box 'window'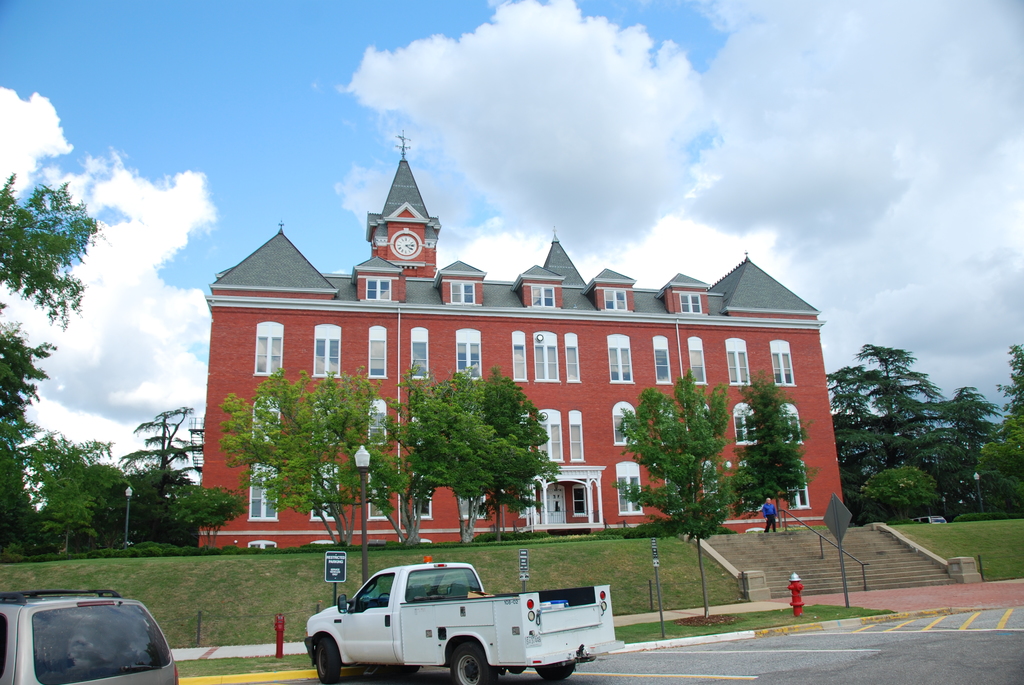
bbox=[451, 326, 483, 383]
